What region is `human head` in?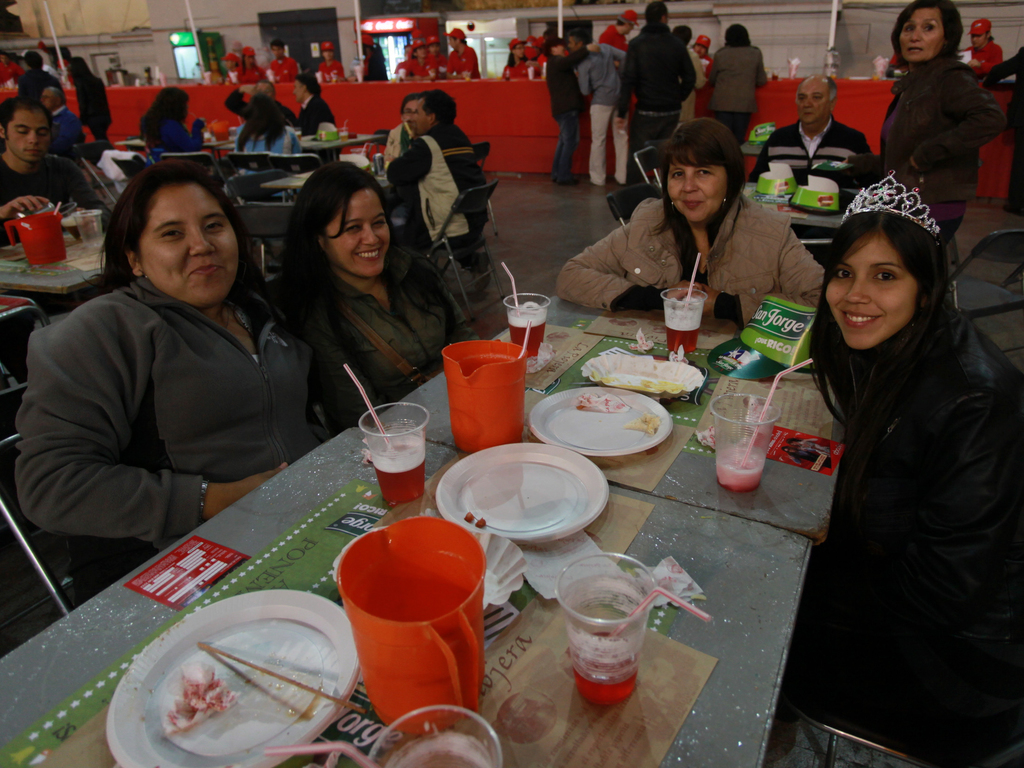
(694,31,711,60).
